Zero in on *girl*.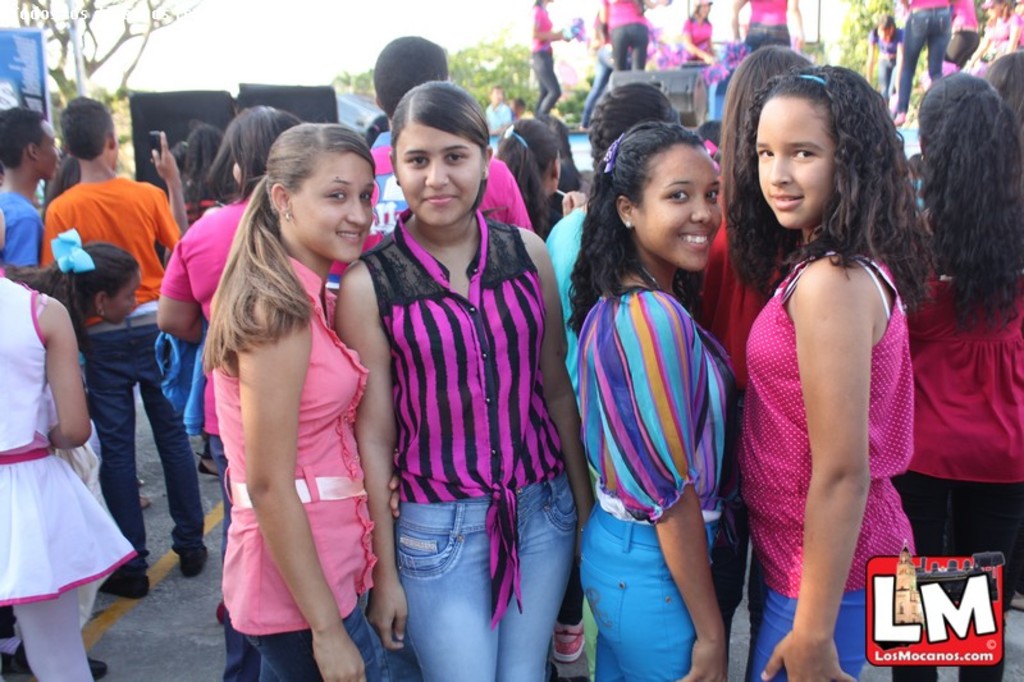
Zeroed in: box(728, 61, 934, 681).
